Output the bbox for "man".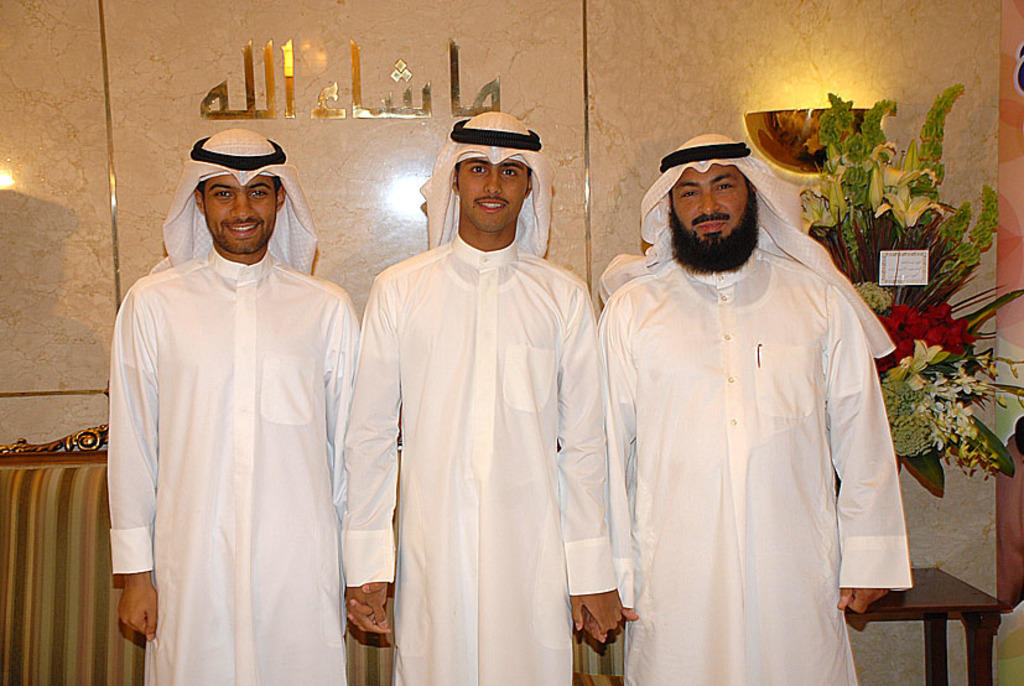
Rect(588, 85, 916, 685).
